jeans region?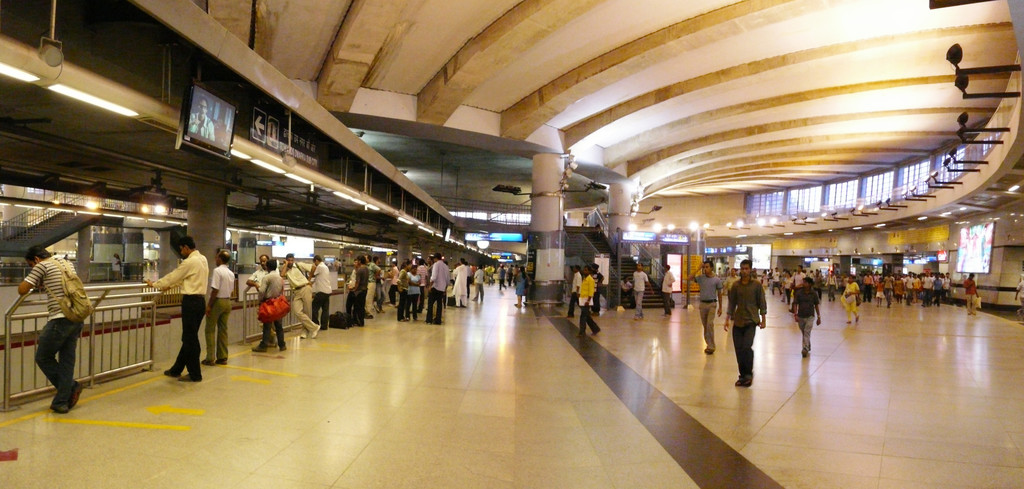
region(700, 301, 717, 348)
